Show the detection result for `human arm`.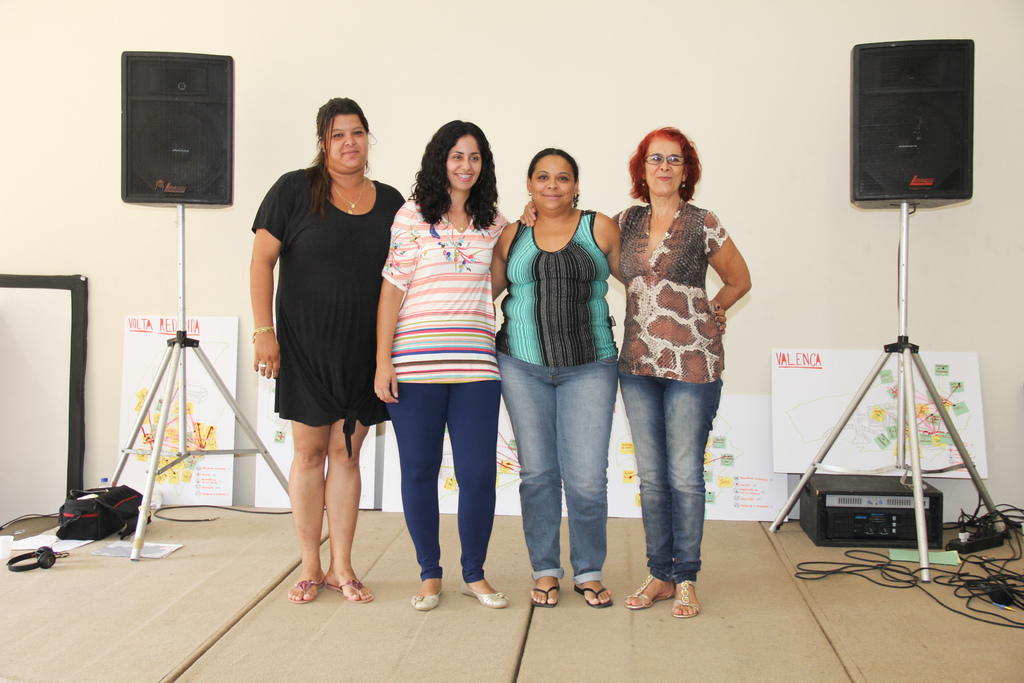
box(248, 173, 286, 383).
